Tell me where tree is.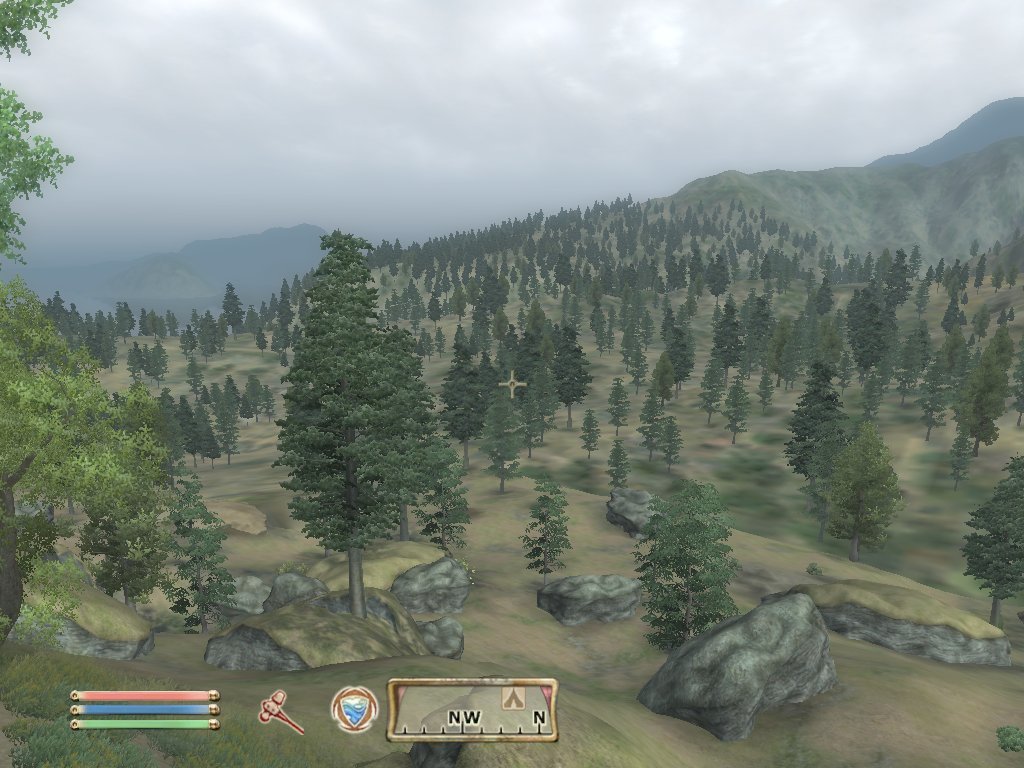
tree is at box=[0, 0, 245, 662].
